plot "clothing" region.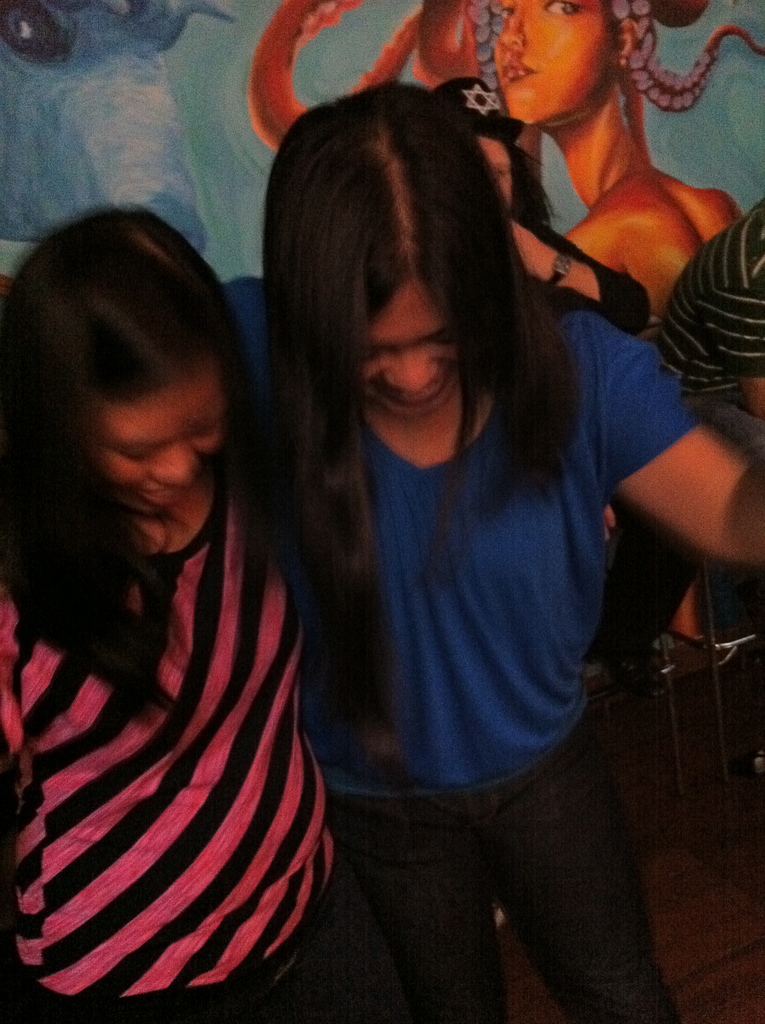
Plotted at box=[216, 269, 701, 1023].
